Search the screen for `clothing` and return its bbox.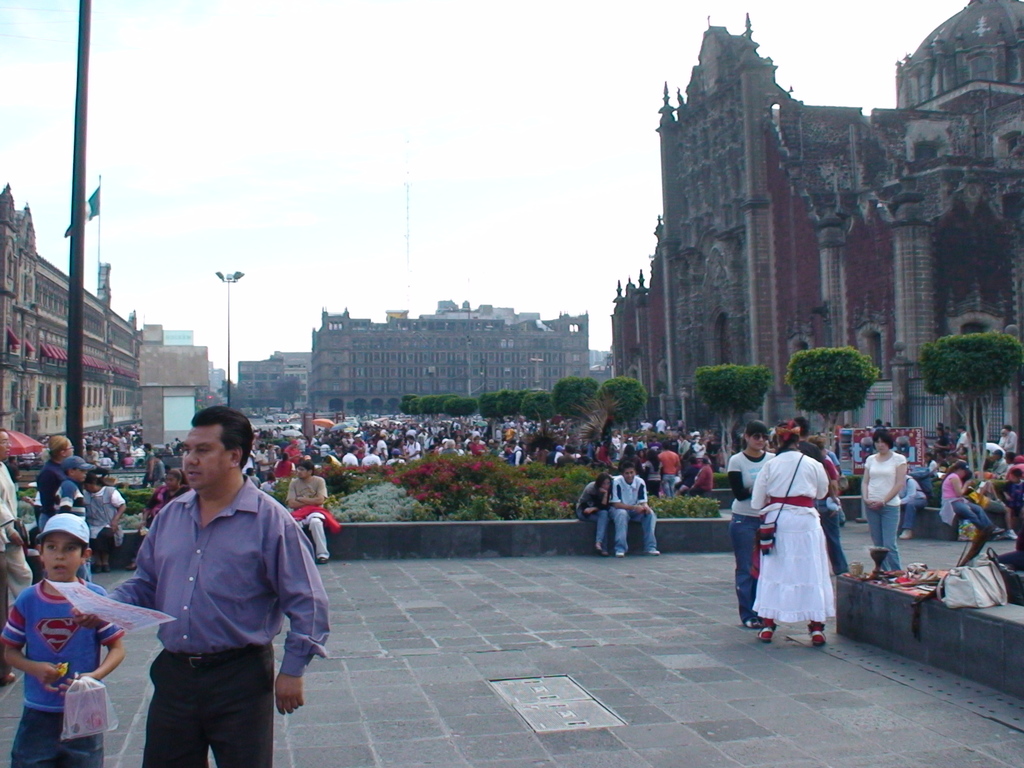
Found: 872:452:912:566.
